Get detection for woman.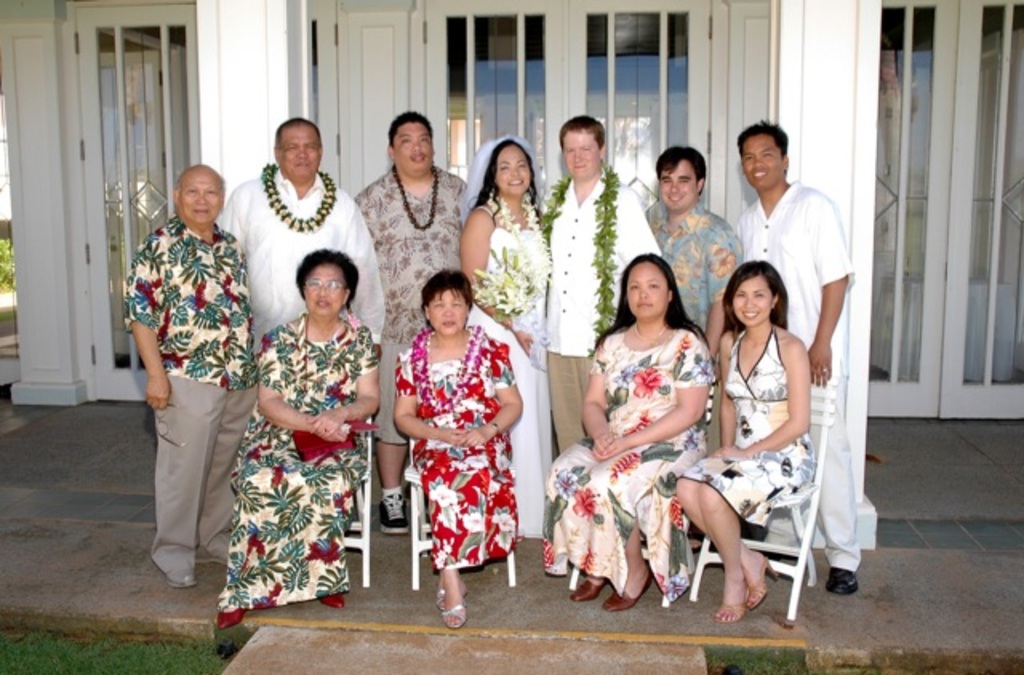
Detection: {"x1": 669, "y1": 256, "x2": 813, "y2": 624}.
